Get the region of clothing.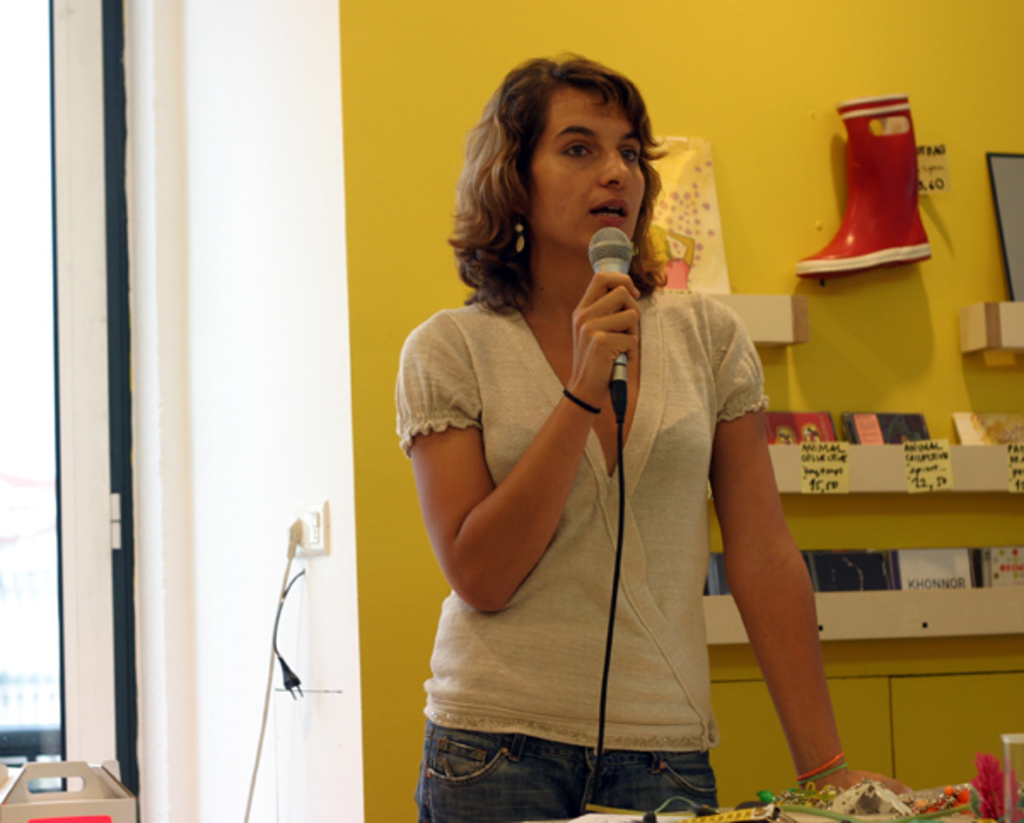
<bbox>403, 224, 759, 785</bbox>.
